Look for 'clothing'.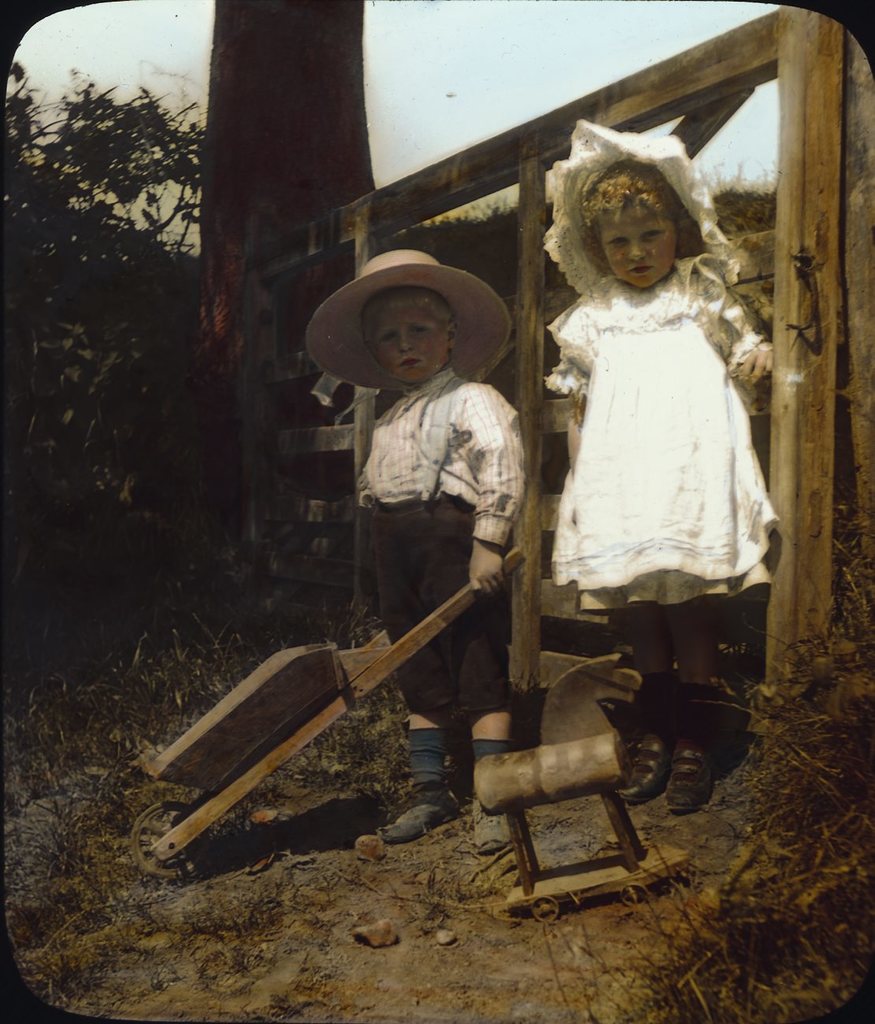
Found: locate(354, 359, 532, 720).
